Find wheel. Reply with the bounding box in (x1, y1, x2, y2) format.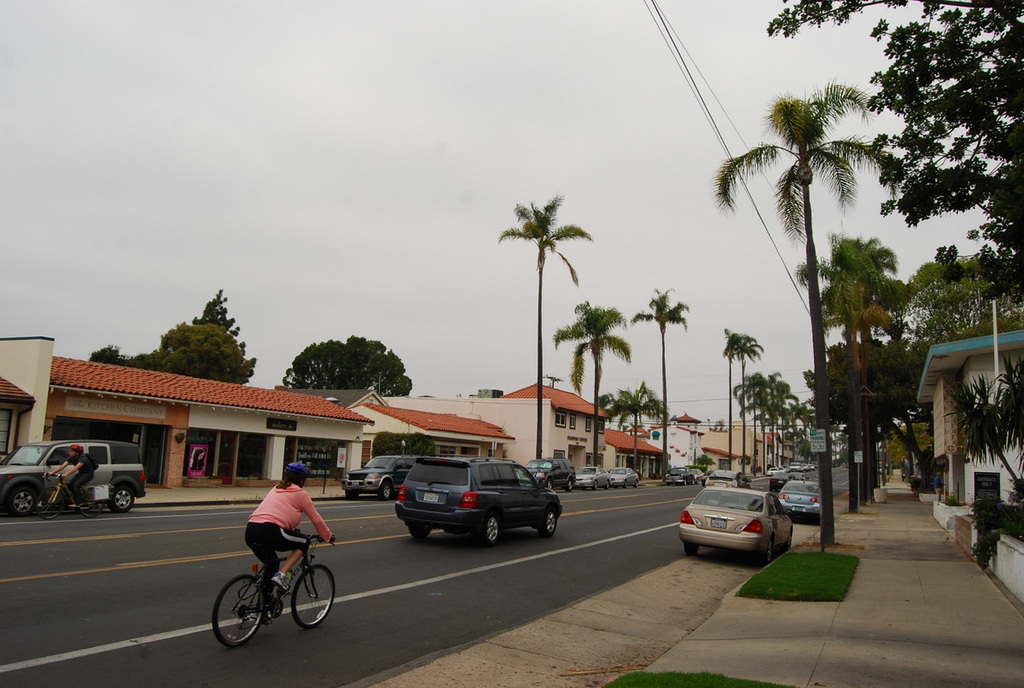
(621, 479, 629, 488).
